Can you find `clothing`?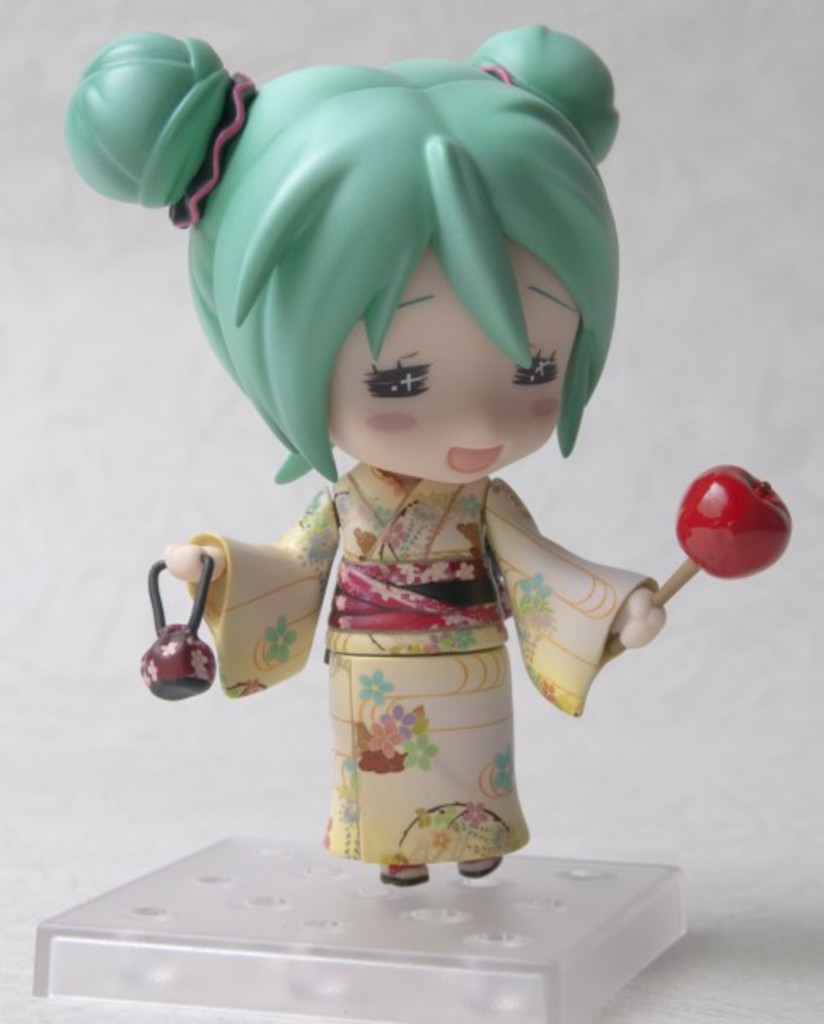
Yes, bounding box: 208, 287, 636, 862.
